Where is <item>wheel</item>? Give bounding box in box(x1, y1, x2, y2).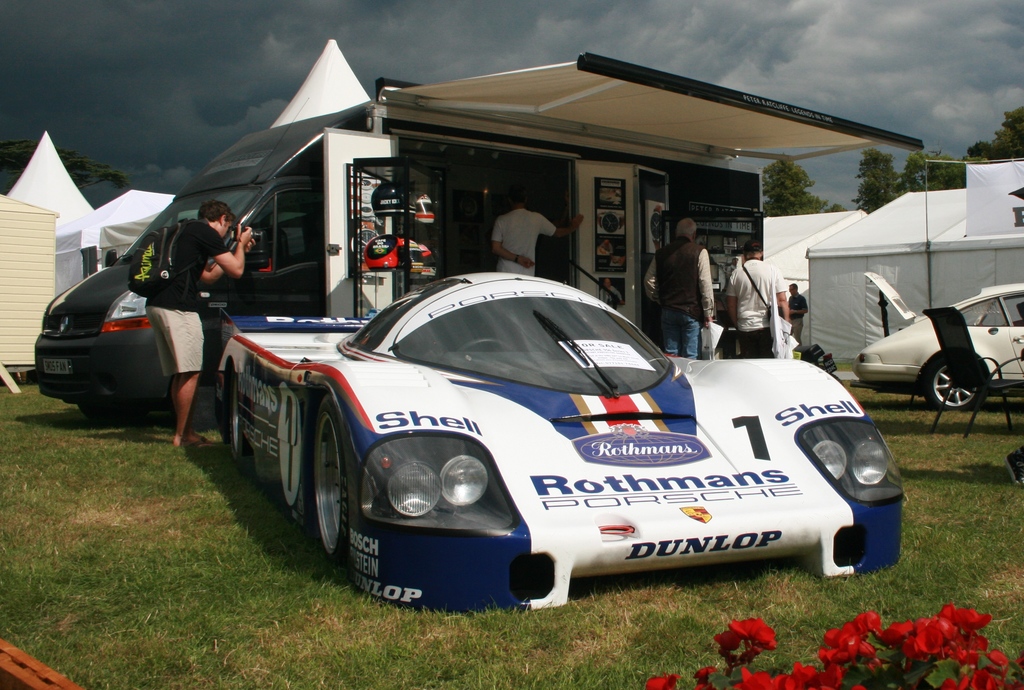
box(218, 367, 246, 471).
